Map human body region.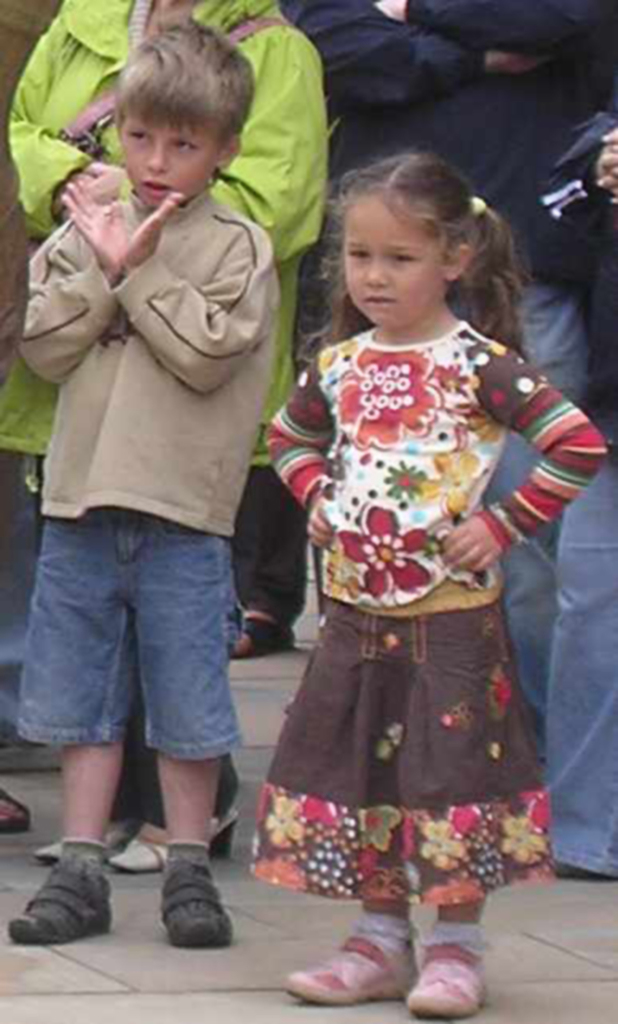
Mapped to (259, 299, 611, 1021).
